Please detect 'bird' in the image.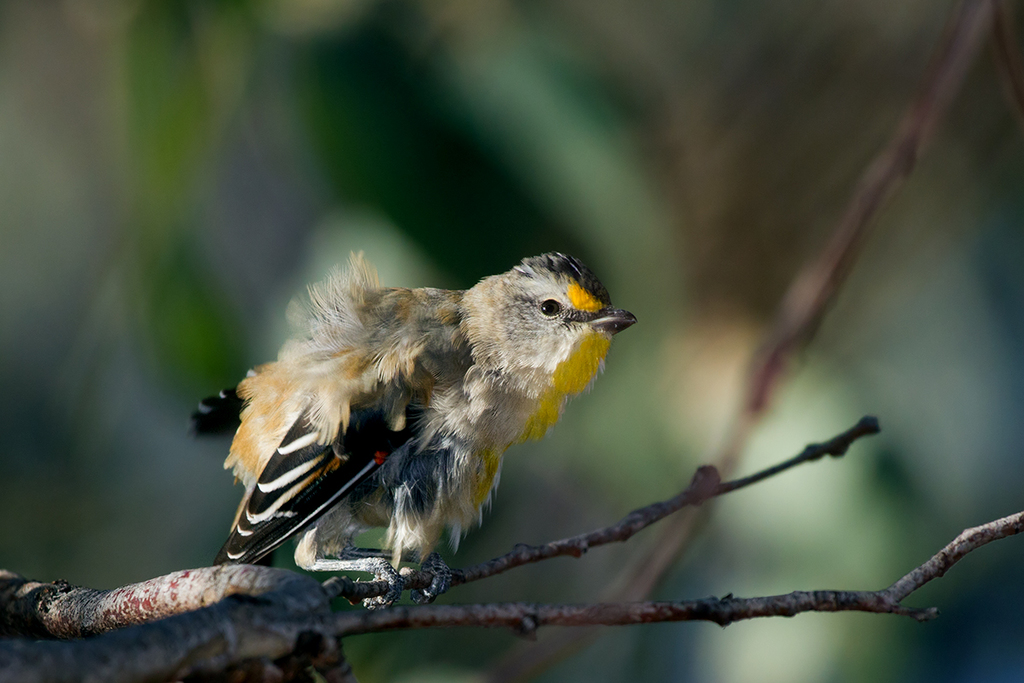
box=[182, 241, 637, 589].
